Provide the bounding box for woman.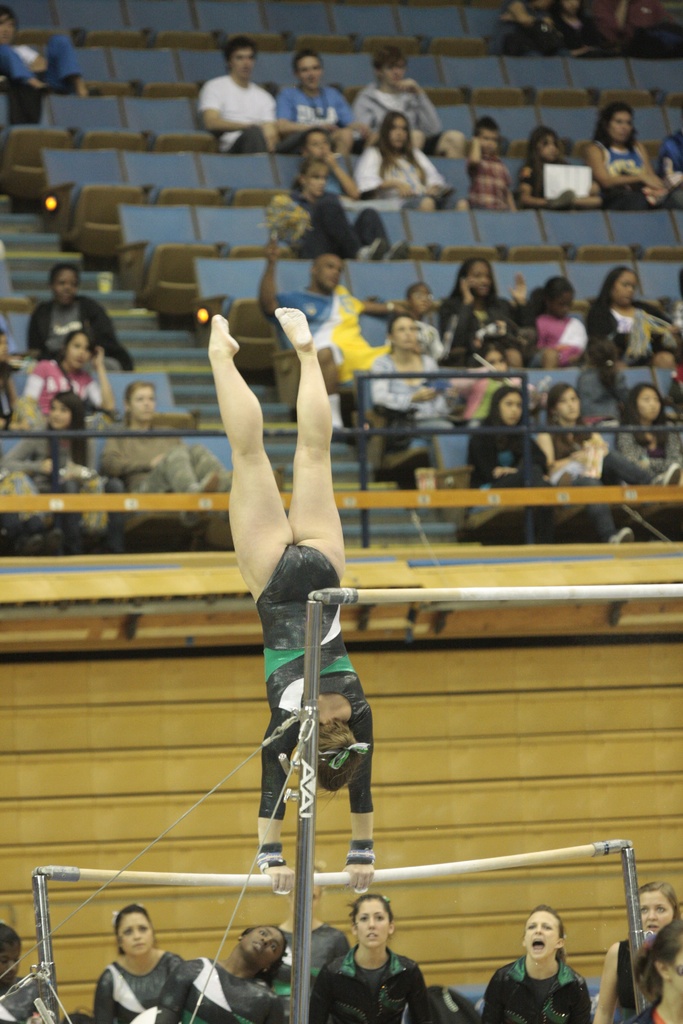
region(155, 920, 283, 1023).
